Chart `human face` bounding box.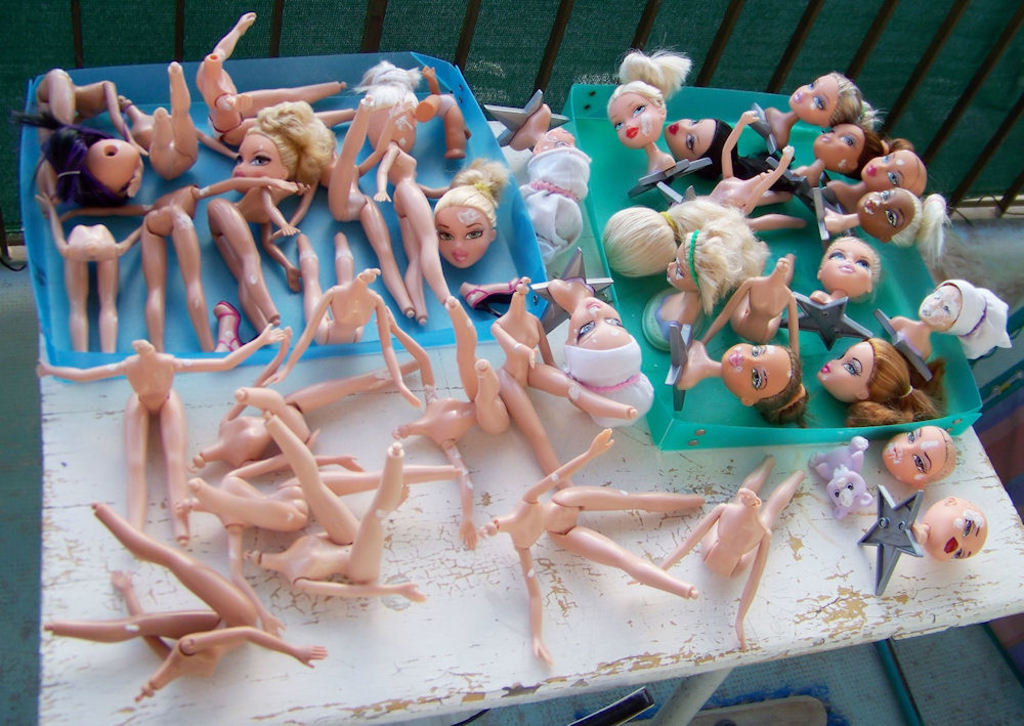
Charted: {"x1": 437, "y1": 194, "x2": 489, "y2": 264}.
